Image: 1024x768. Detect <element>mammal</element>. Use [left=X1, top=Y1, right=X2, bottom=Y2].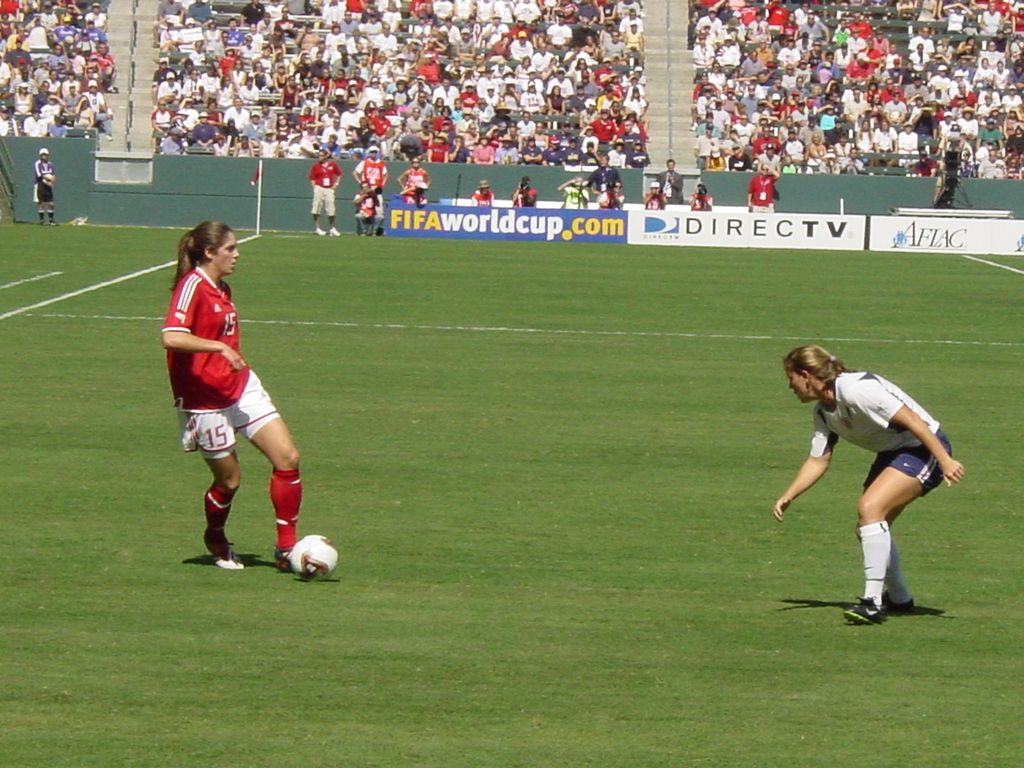
[left=353, top=147, right=393, bottom=191].
